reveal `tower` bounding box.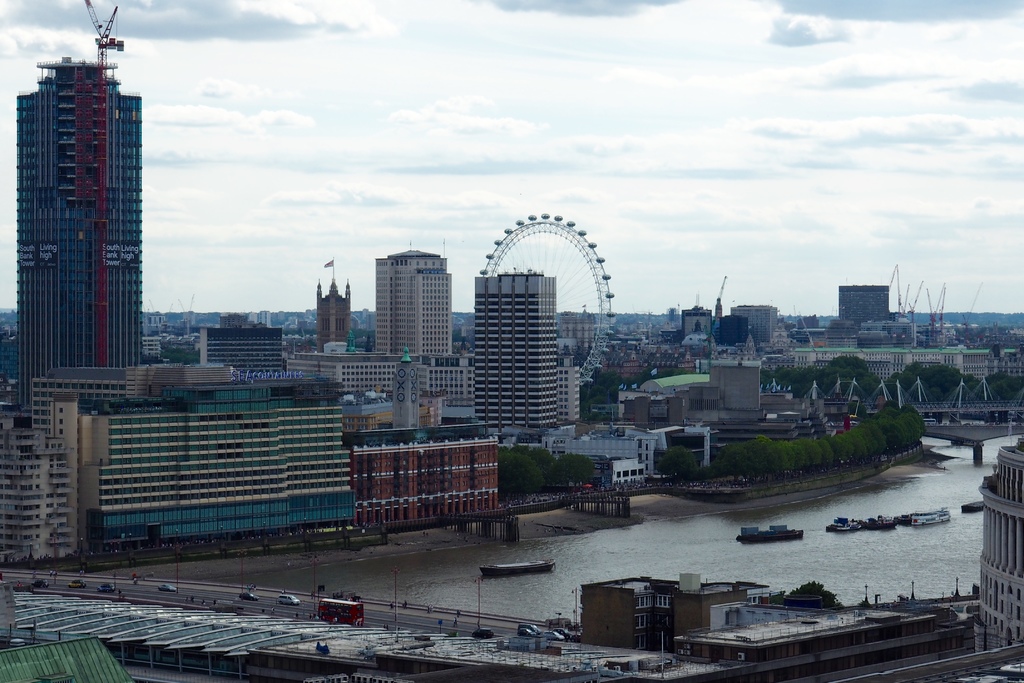
Revealed: 836 283 891 329.
